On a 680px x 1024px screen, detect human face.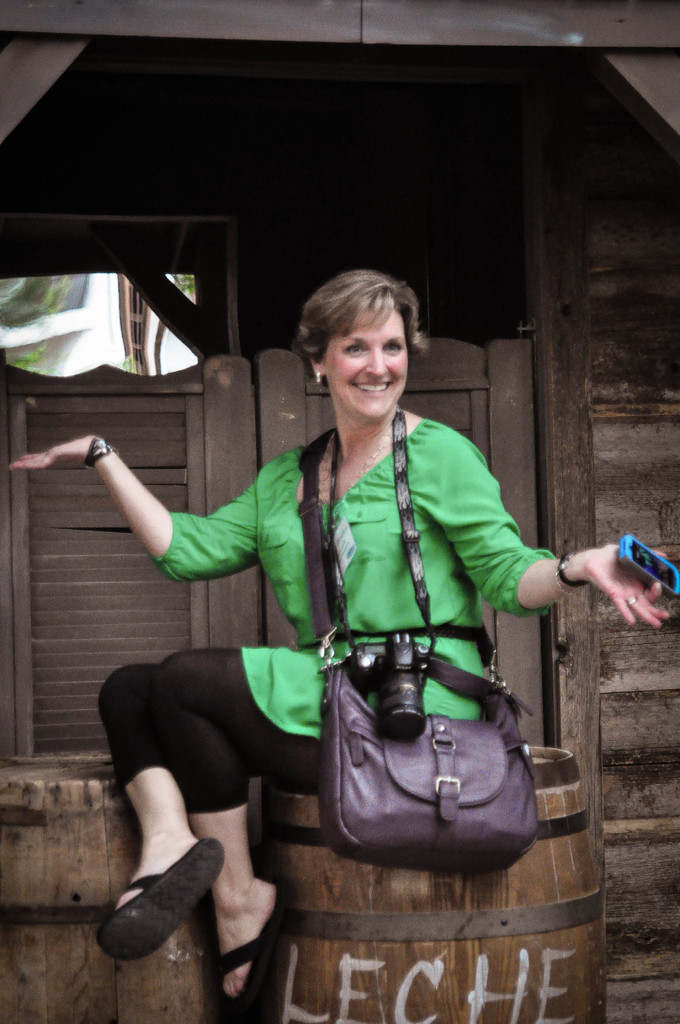
320 301 404 422.
